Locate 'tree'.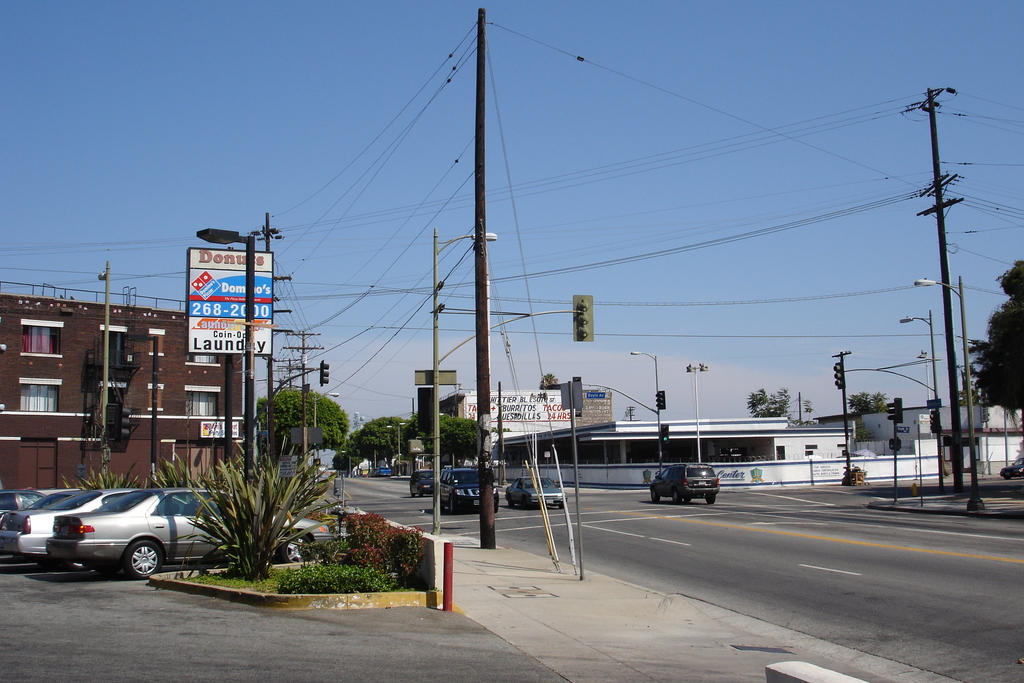
Bounding box: box=[261, 383, 351, 457].
